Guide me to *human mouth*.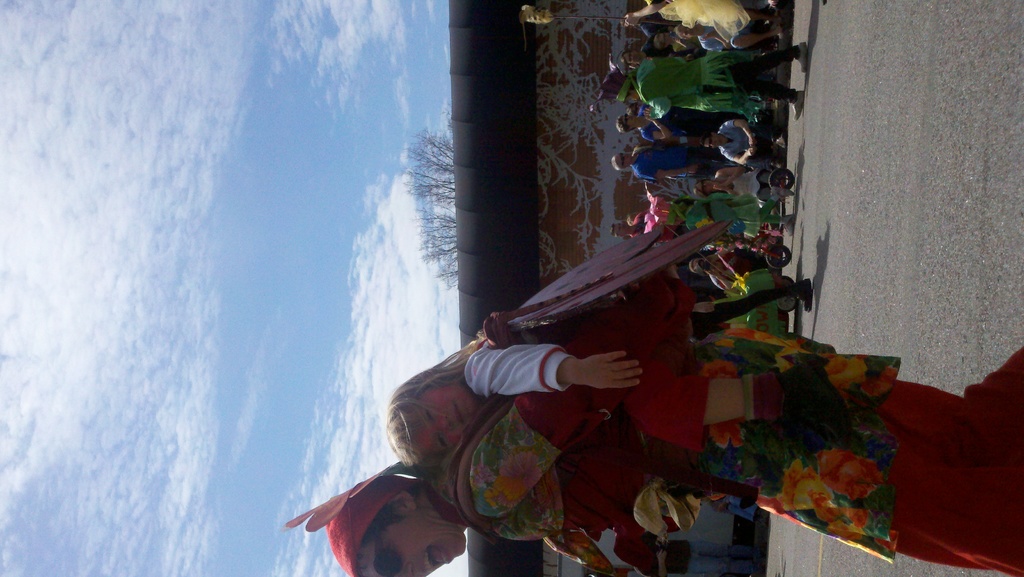
Guidance: l=419, t=546, r=451, b=576.
